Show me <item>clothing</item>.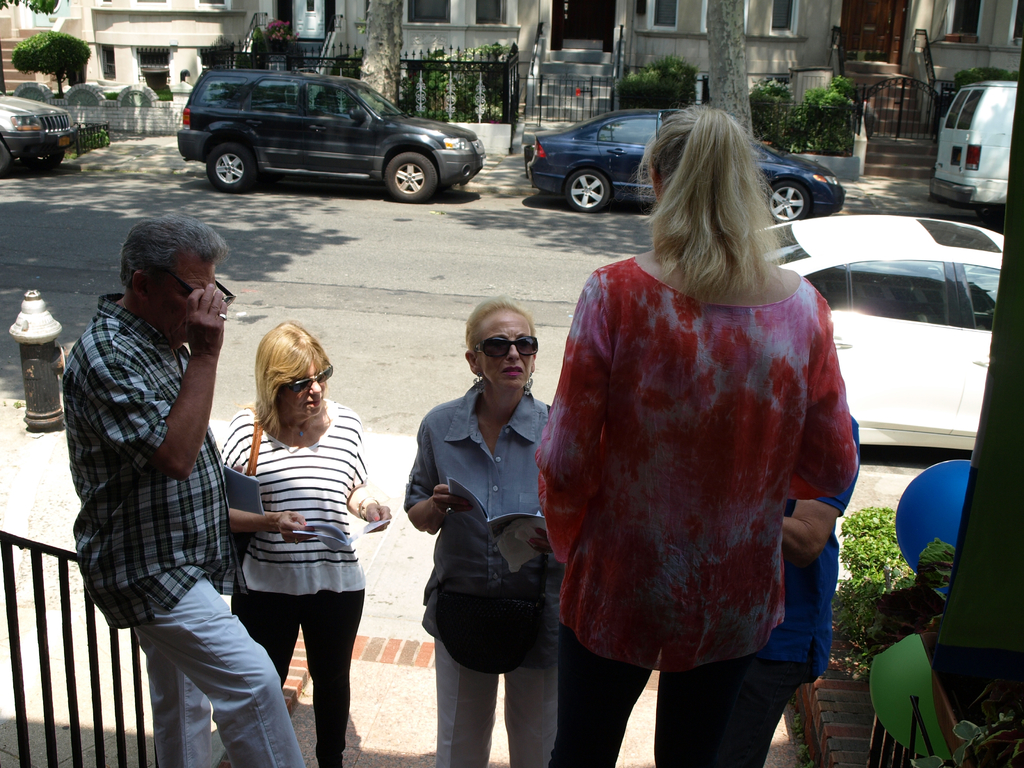
<item>clothing</item> is here: <region>404, 377, 547, 756</region>.
